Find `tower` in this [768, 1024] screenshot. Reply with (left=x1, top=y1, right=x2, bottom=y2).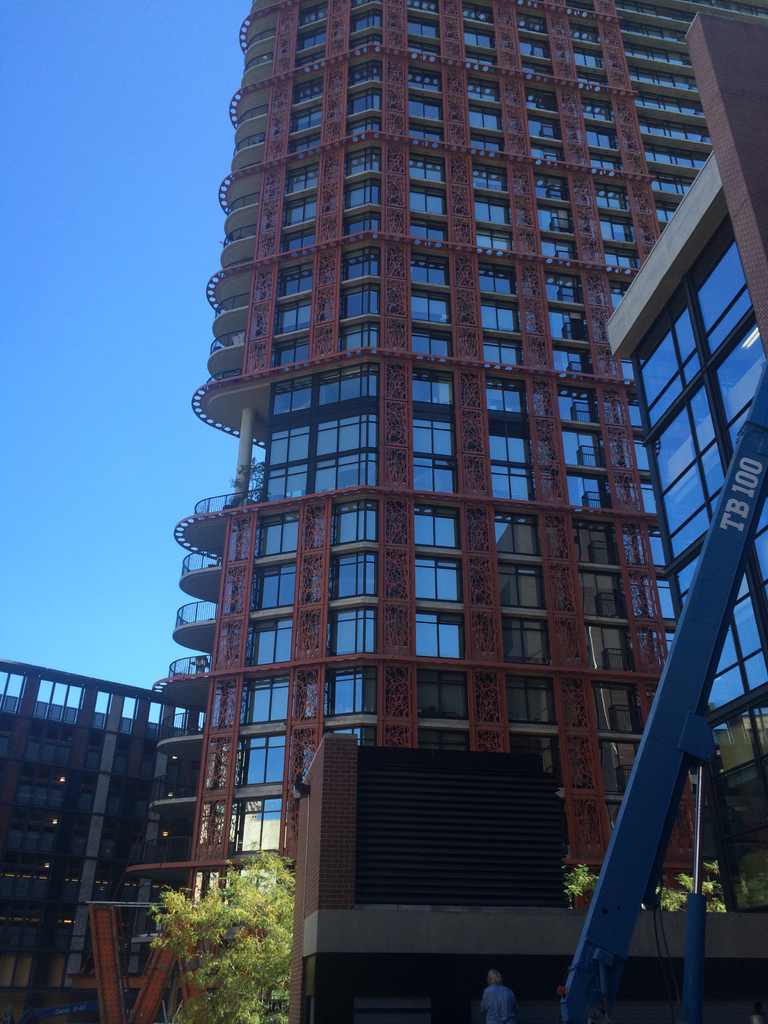
(left=154, top=0, right=767, bottom=1023).
